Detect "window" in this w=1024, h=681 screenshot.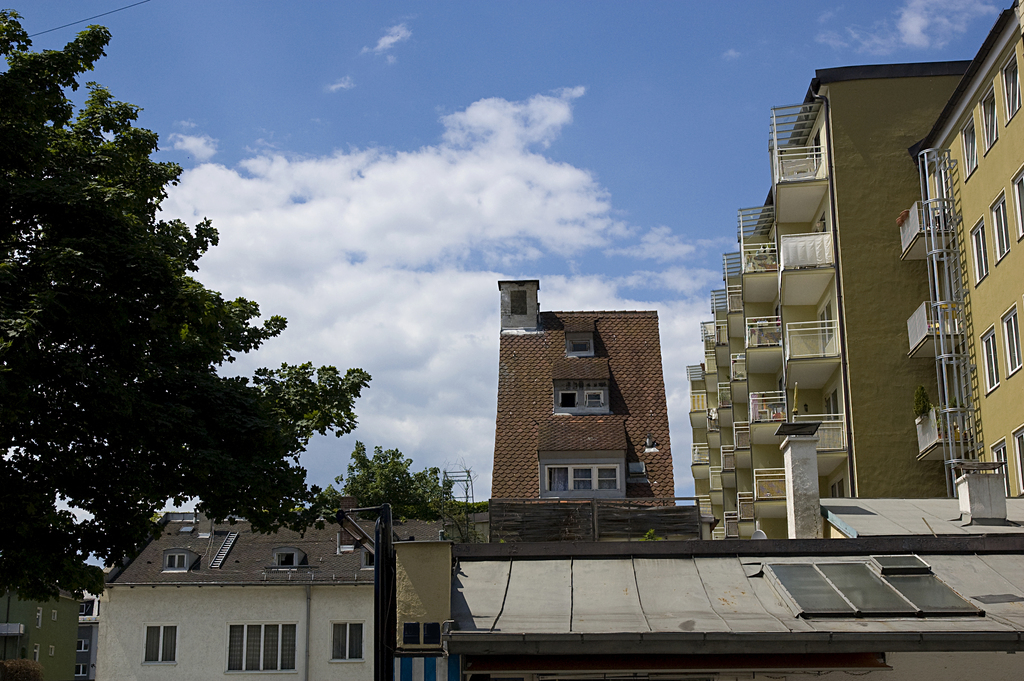
Detection: bbox=(569, 341, 589, 353).
